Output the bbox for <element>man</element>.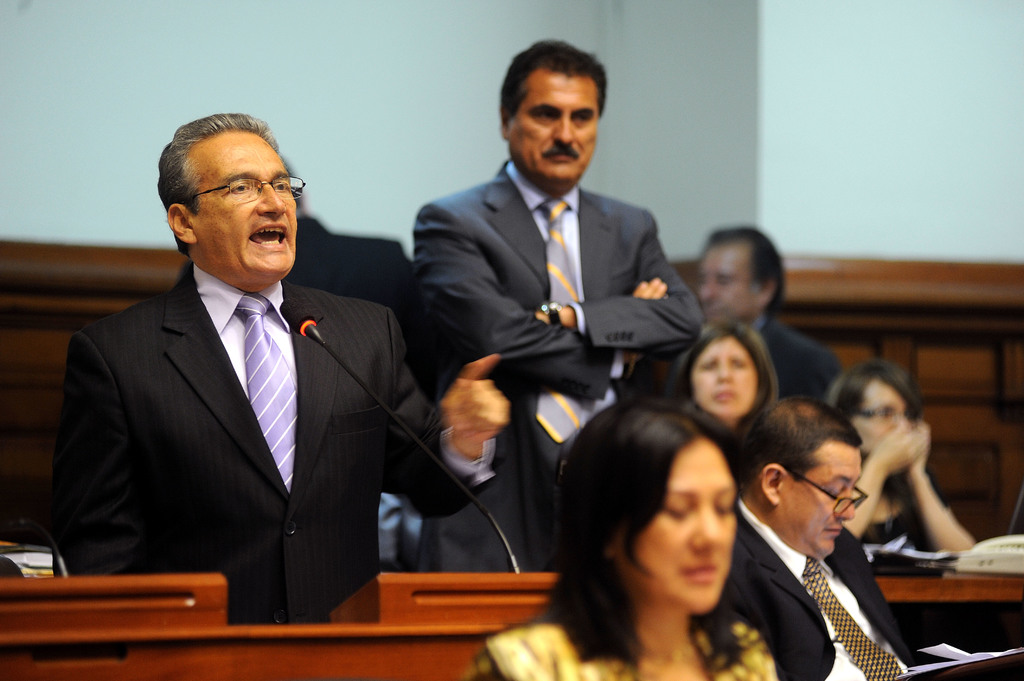
410,35,706,576.
